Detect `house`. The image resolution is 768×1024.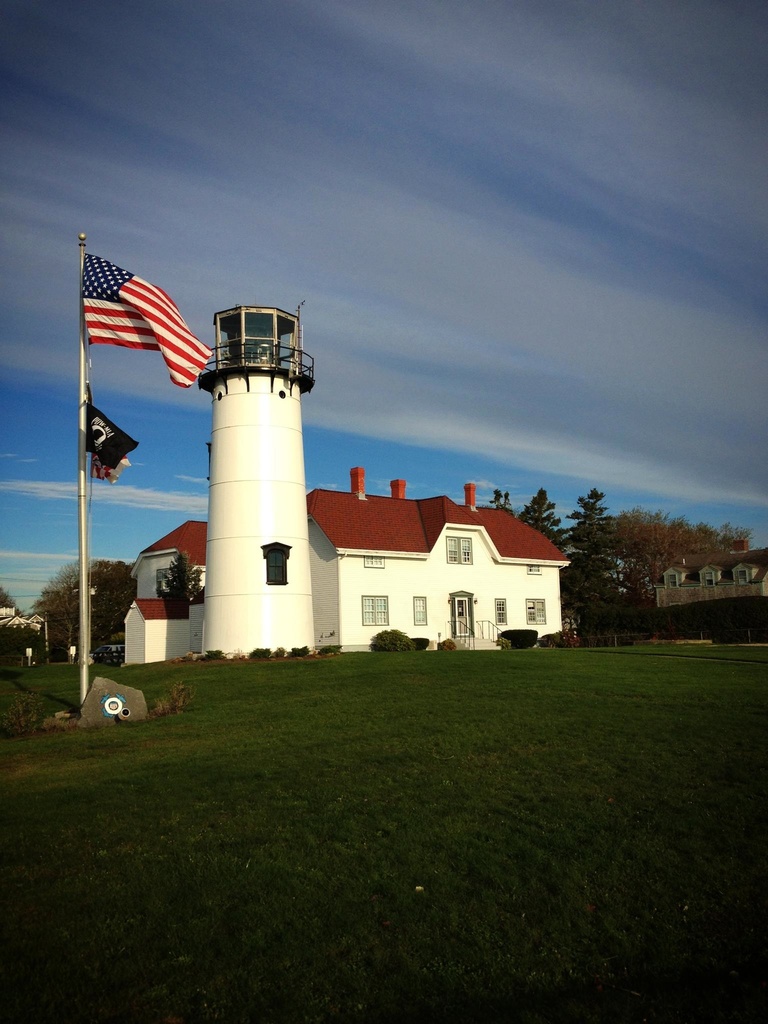
rect(125, 467, 564, 641).
